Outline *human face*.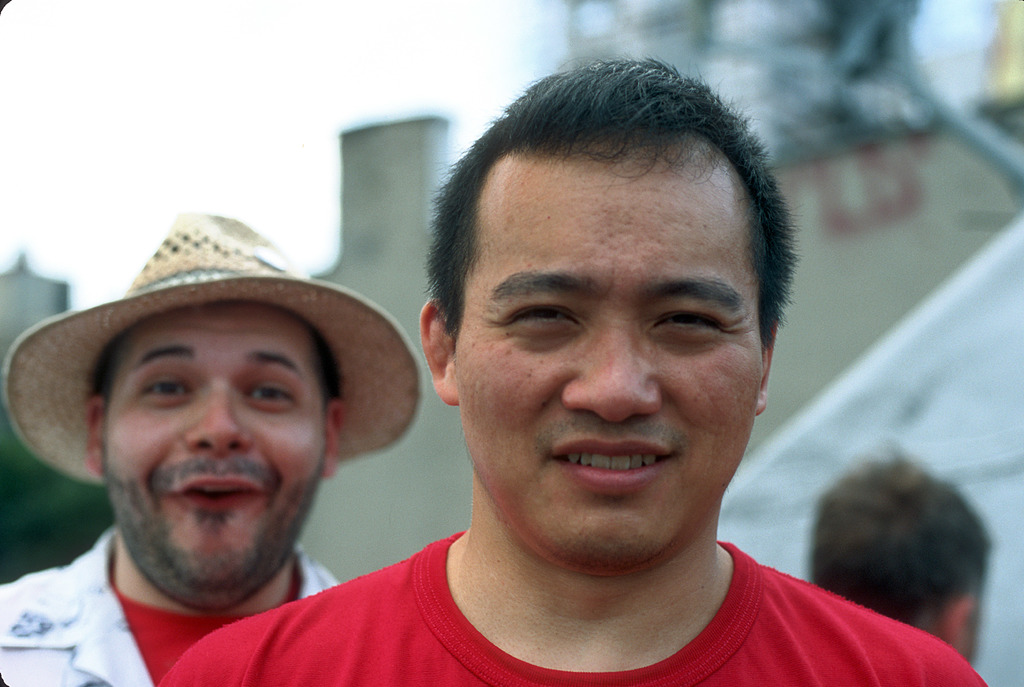
Outline: left=98, top=305, right=359, bottom=596.
